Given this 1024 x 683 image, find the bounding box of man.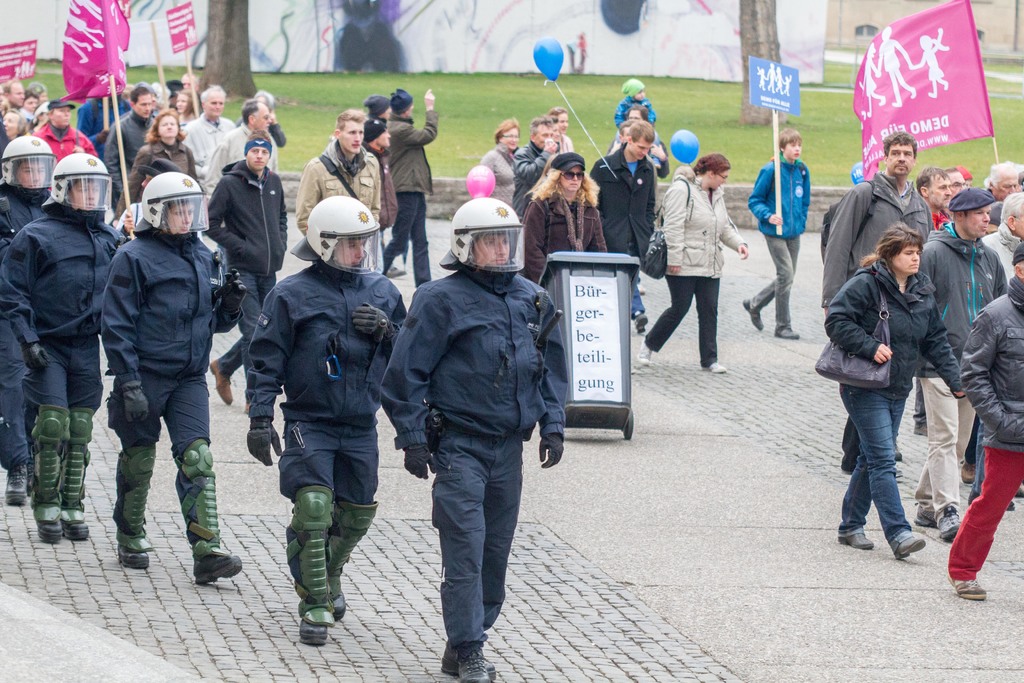
936,240,1023,604.
